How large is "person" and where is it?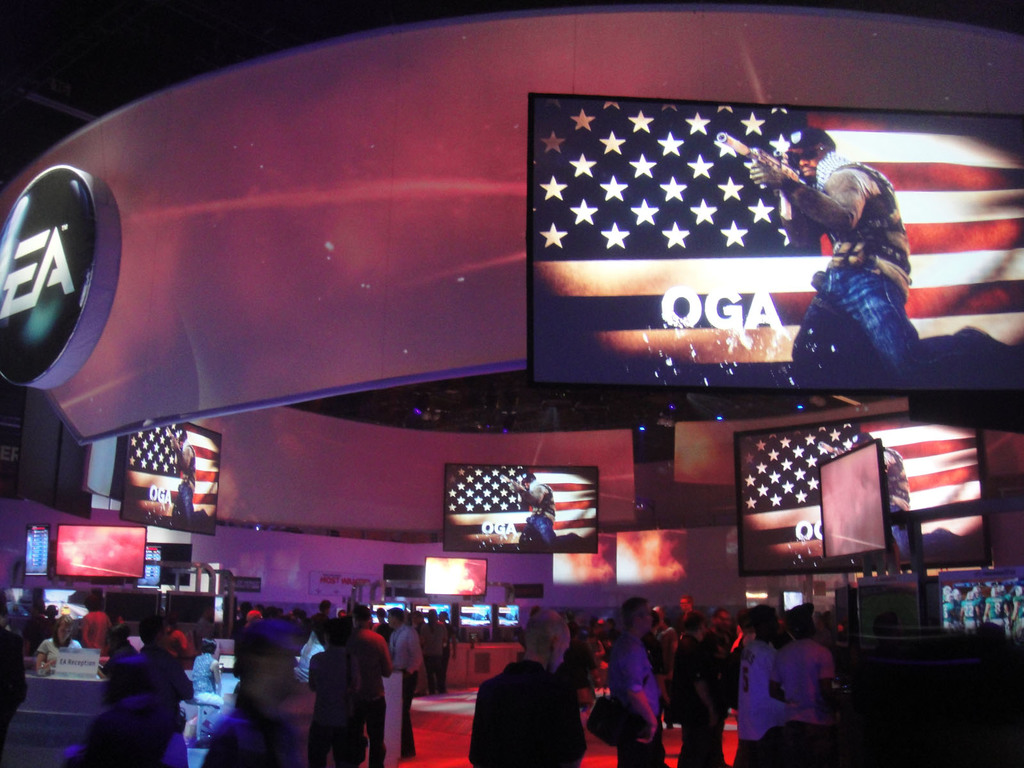
Bounding box: Rect(103, 616, 194, 767).
